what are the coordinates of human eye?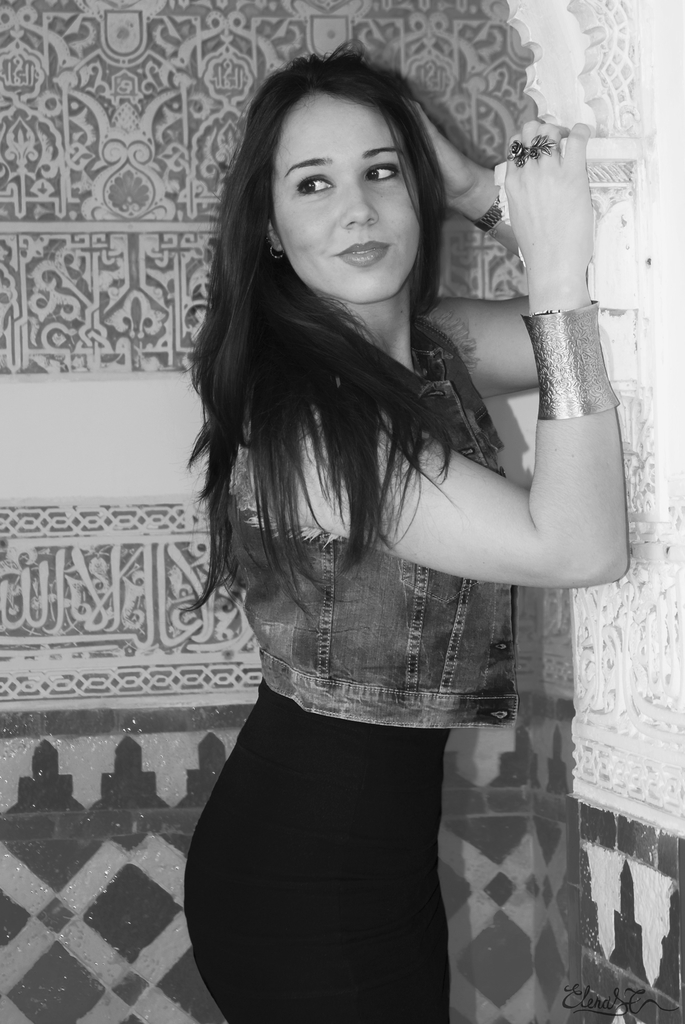
{"left": 365, "top": 156, "right": 398, "bottom": 188}.
